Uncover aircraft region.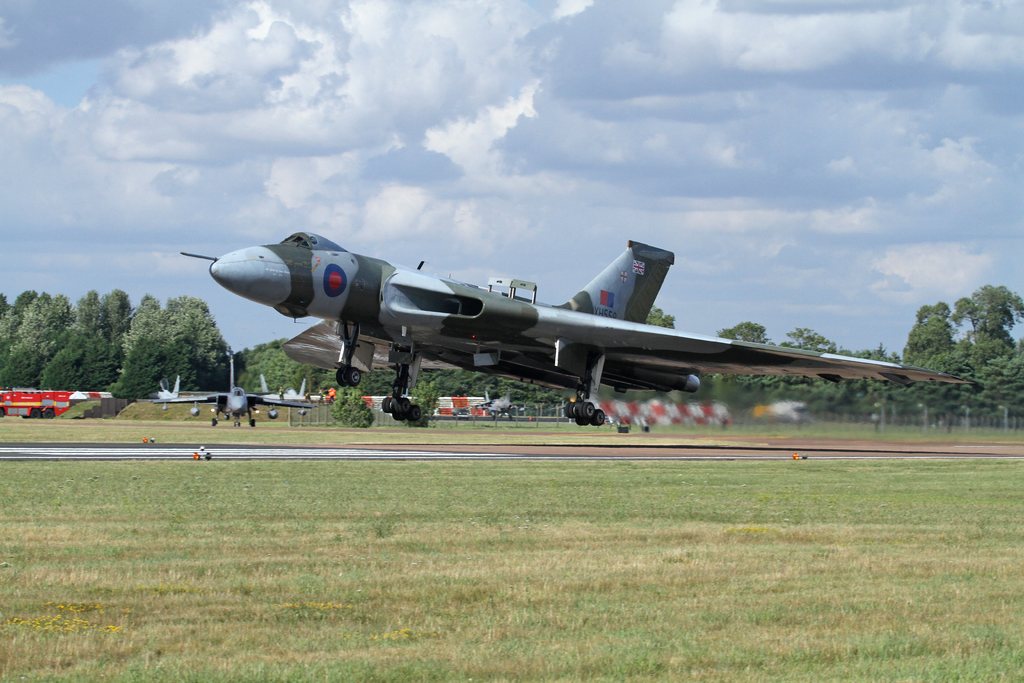
Uncovered: <bbox>152, 352, 314, 424</bbox>.
